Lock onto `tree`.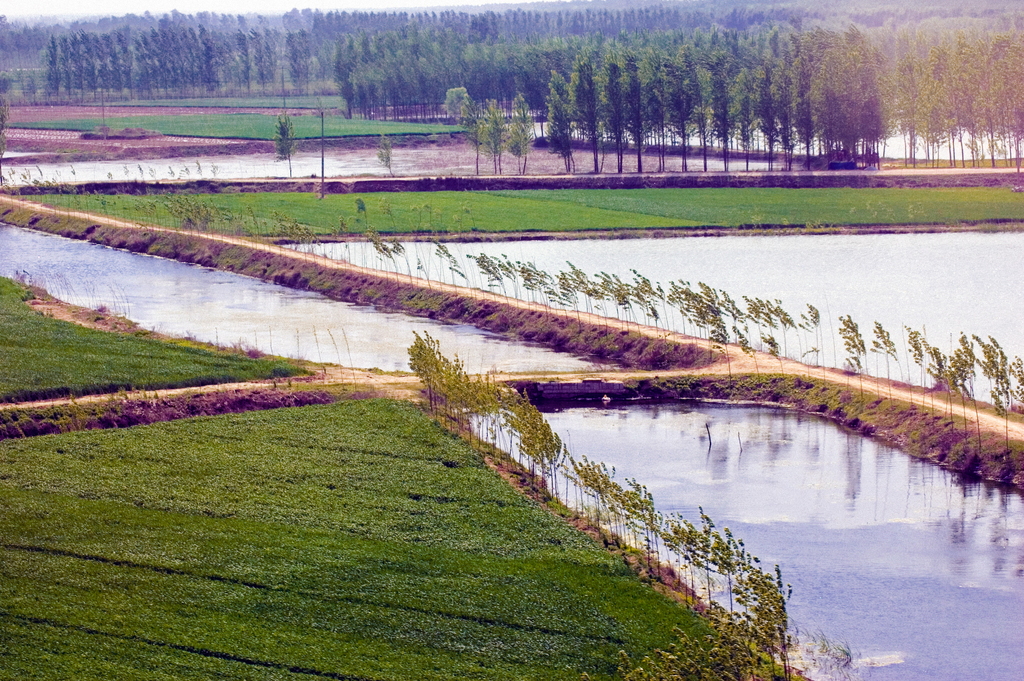
Locked: box(484, 13, 509, 35).
